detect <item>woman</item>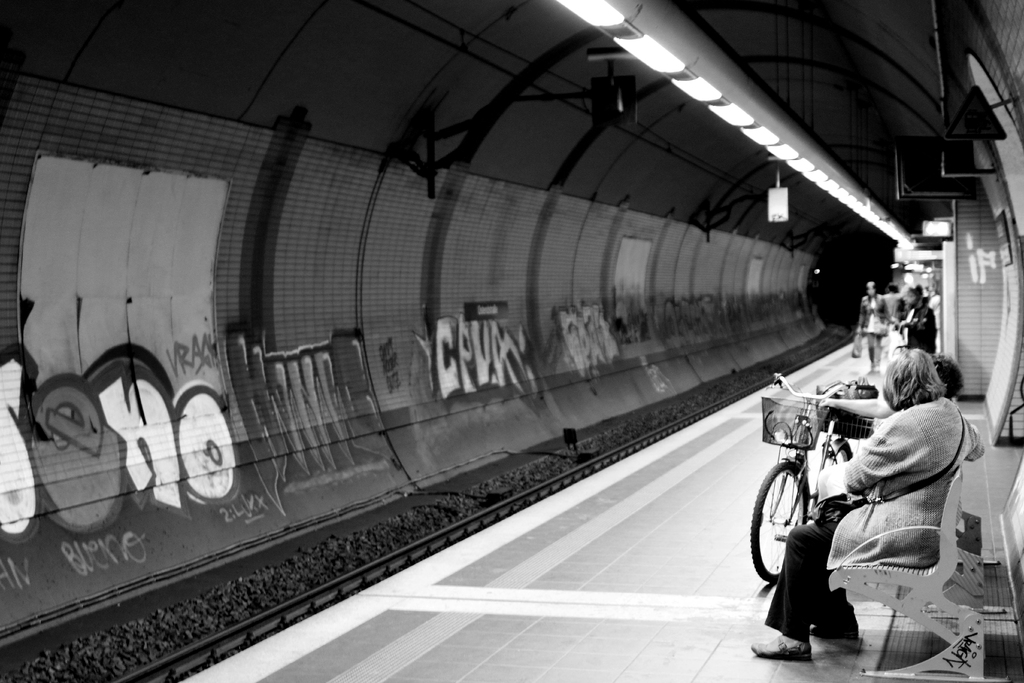
<bbox>733, 350, 987, 659</bbox>
